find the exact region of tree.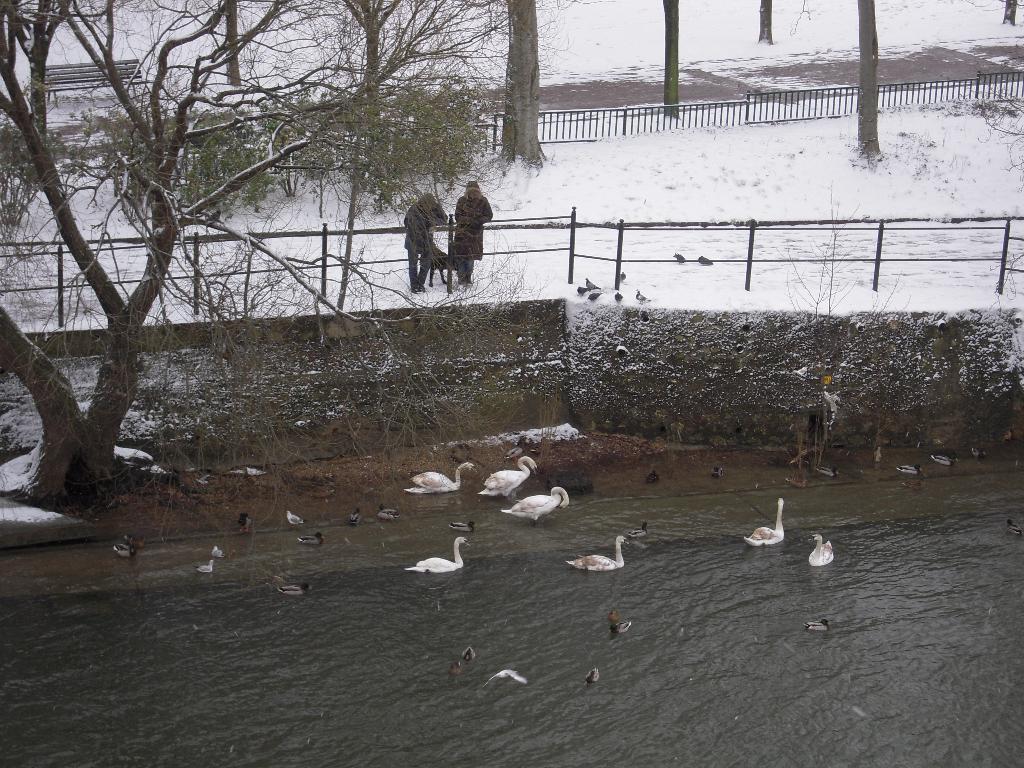
Exact region: {"left": 0, "top": 102, "right": 61, "bottom": 264}.
